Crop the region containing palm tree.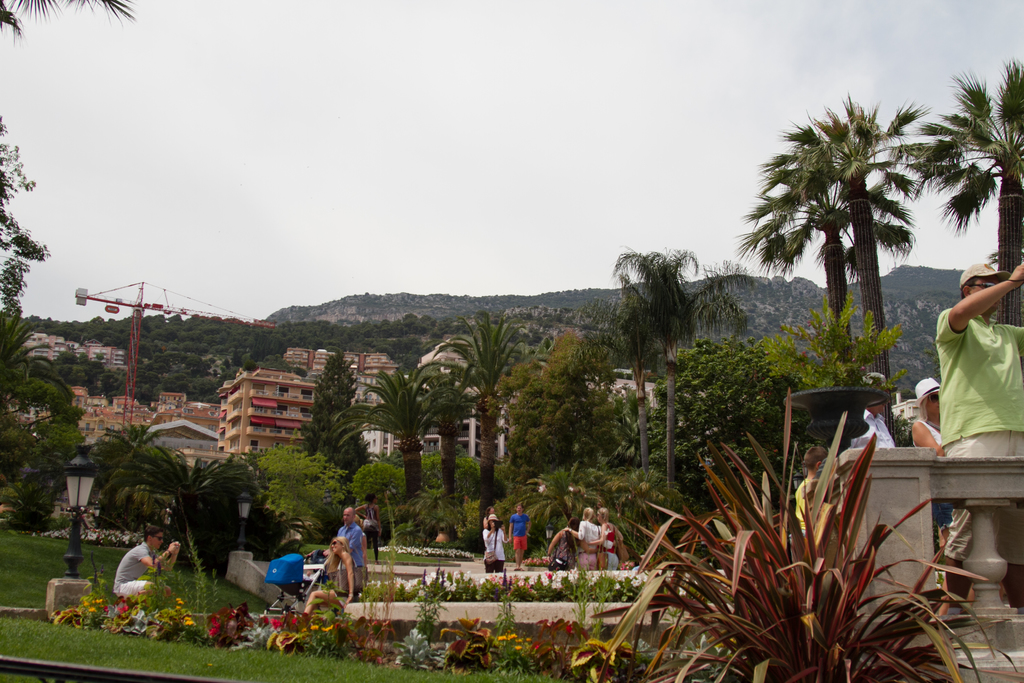
Crop region: pyautogui.locateOnScreen(513, 333, 589, 493).
